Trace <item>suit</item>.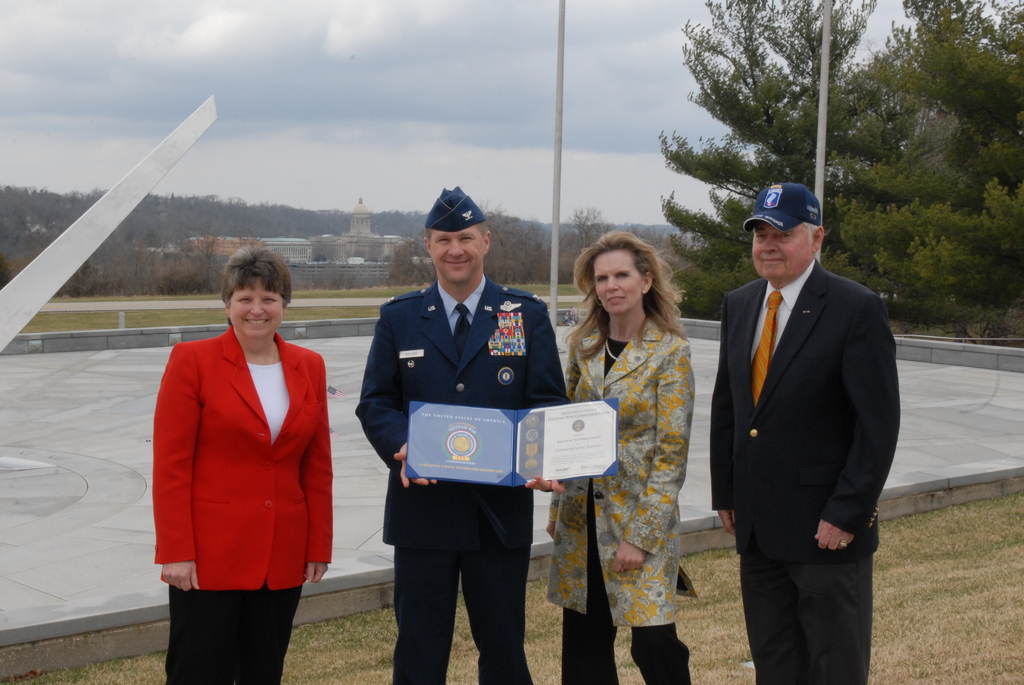
Traced to (351,279,569,684).
